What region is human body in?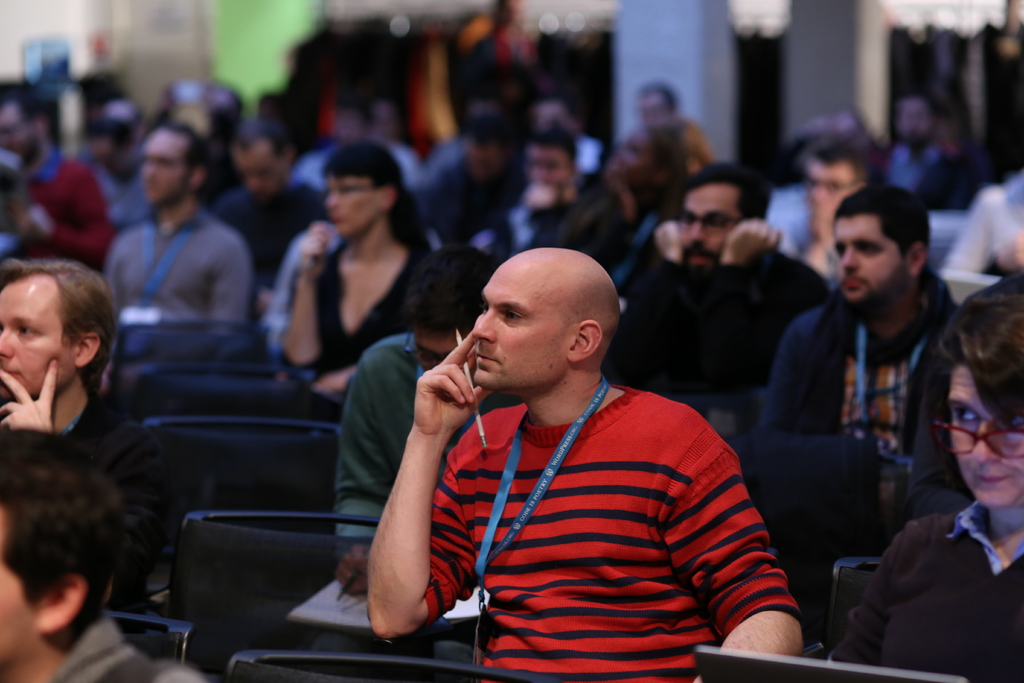
bbox=[881, 82, 971, 206].
